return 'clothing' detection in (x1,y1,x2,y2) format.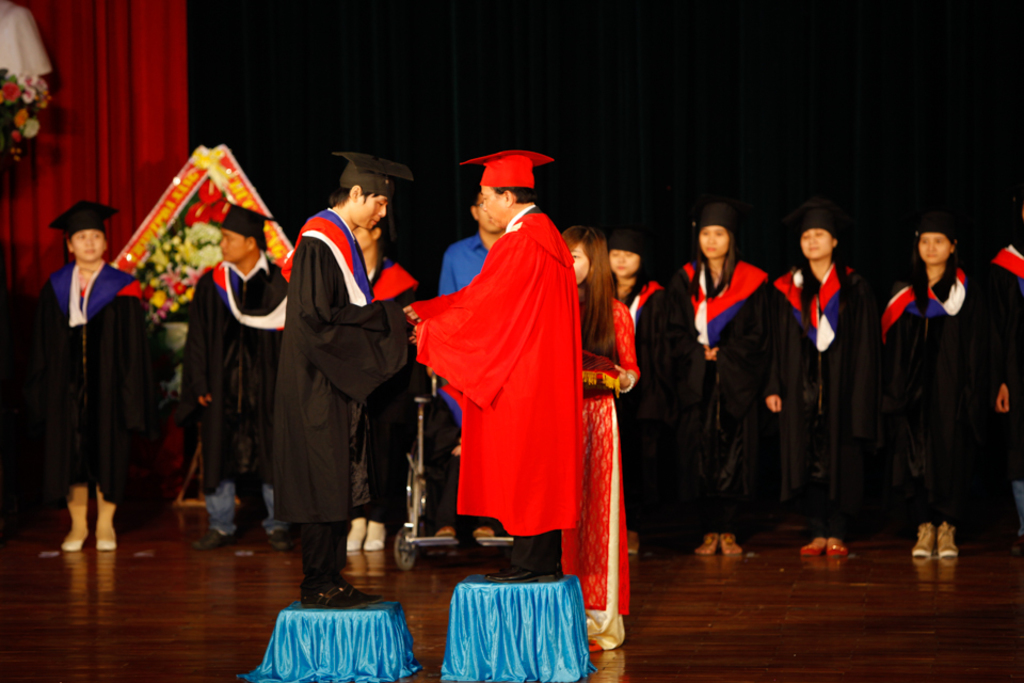
(580,291,633,608).
